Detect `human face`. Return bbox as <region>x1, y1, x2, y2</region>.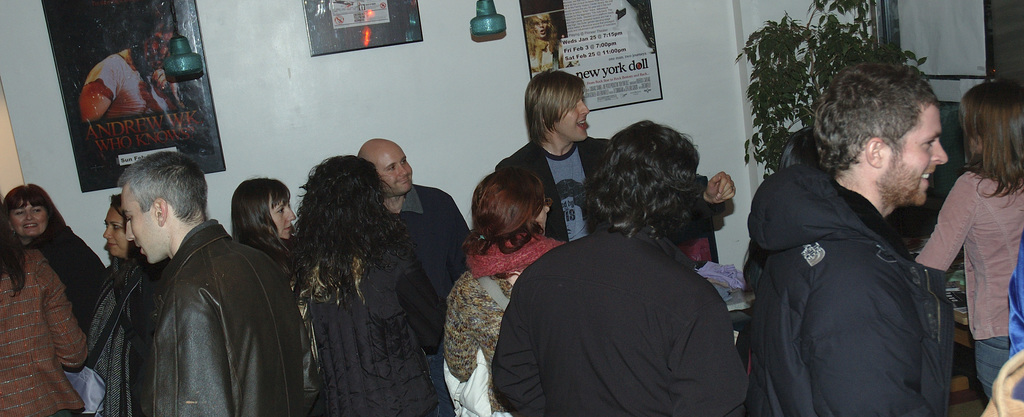
<region>102, 206, 128, 257</region>.
